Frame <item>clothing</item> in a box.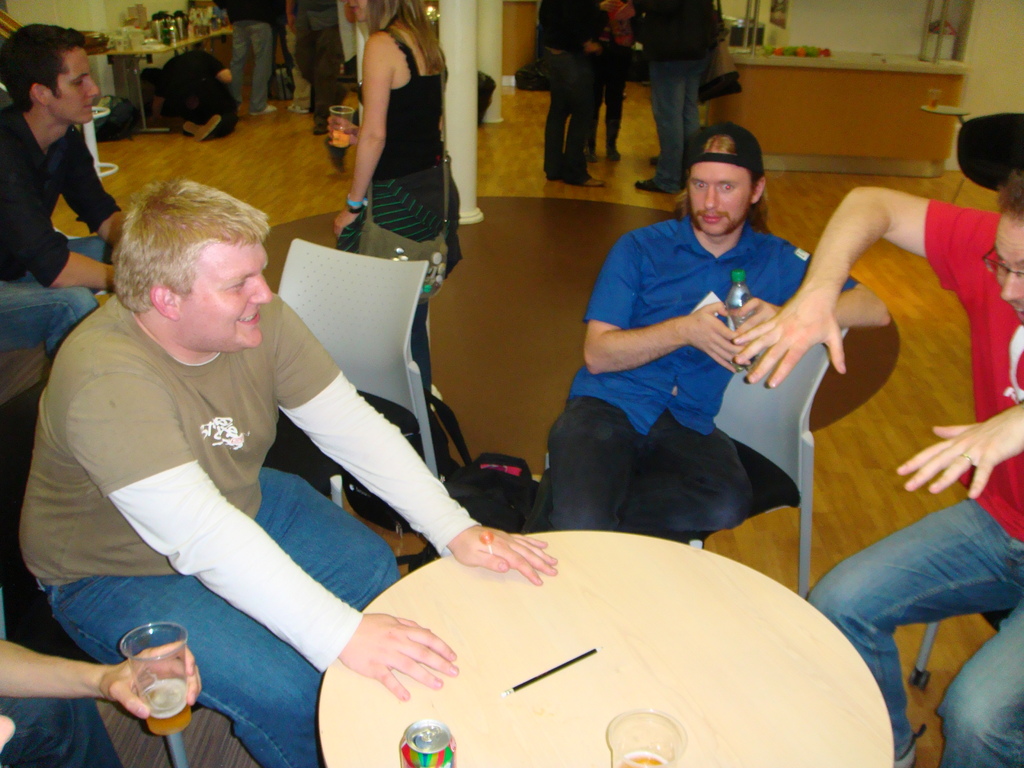
(x1=806, y1=193, x2=1023, y2=767).
